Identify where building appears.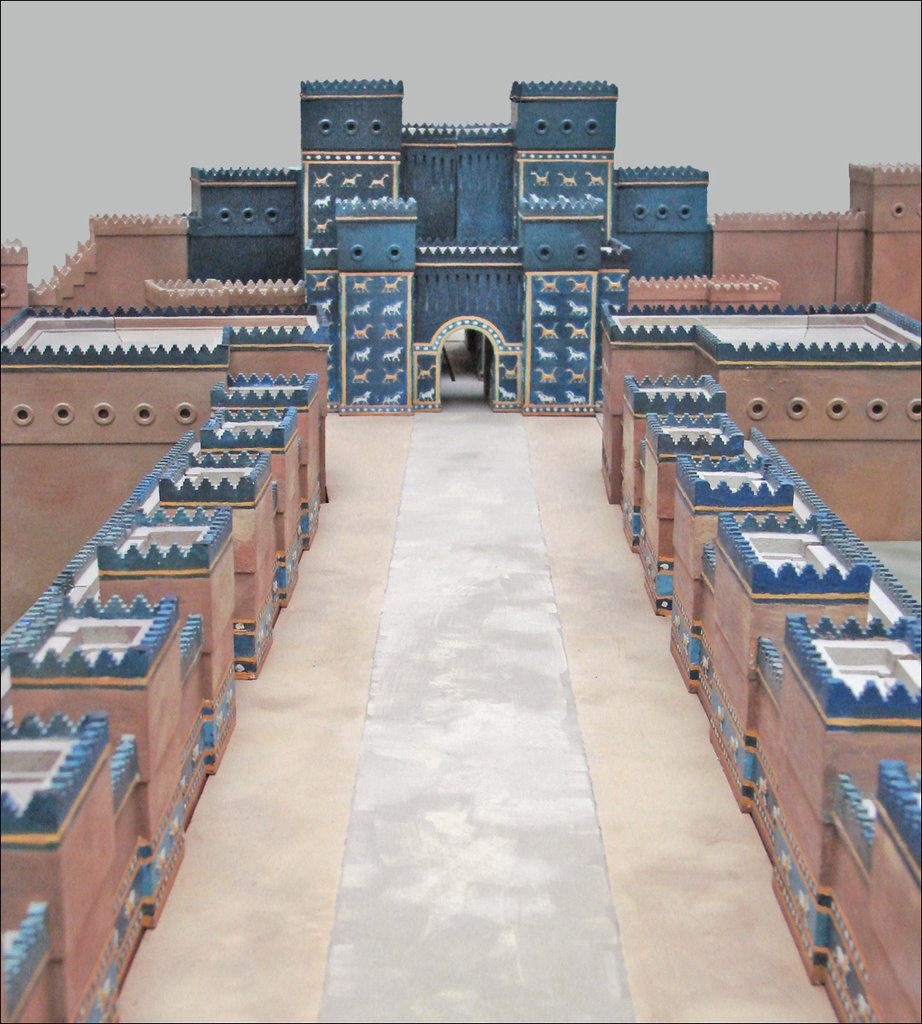
Appears at {"x1": 0, "y1": 78, "x2": 921, "y2": 1023}.
